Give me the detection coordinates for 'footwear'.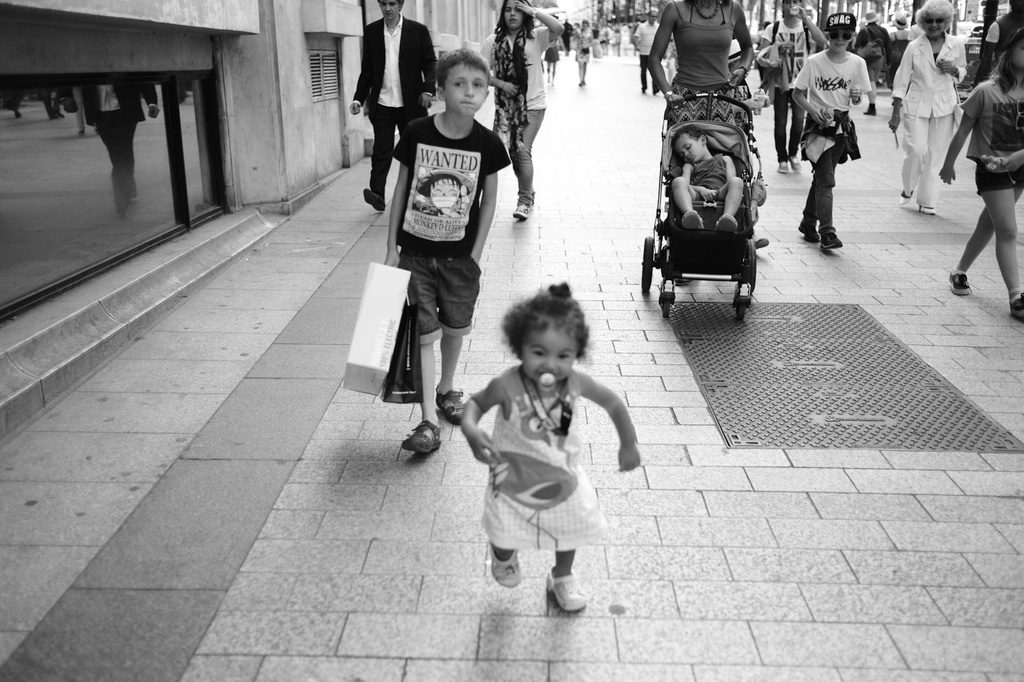
1010/295/1023/316.
